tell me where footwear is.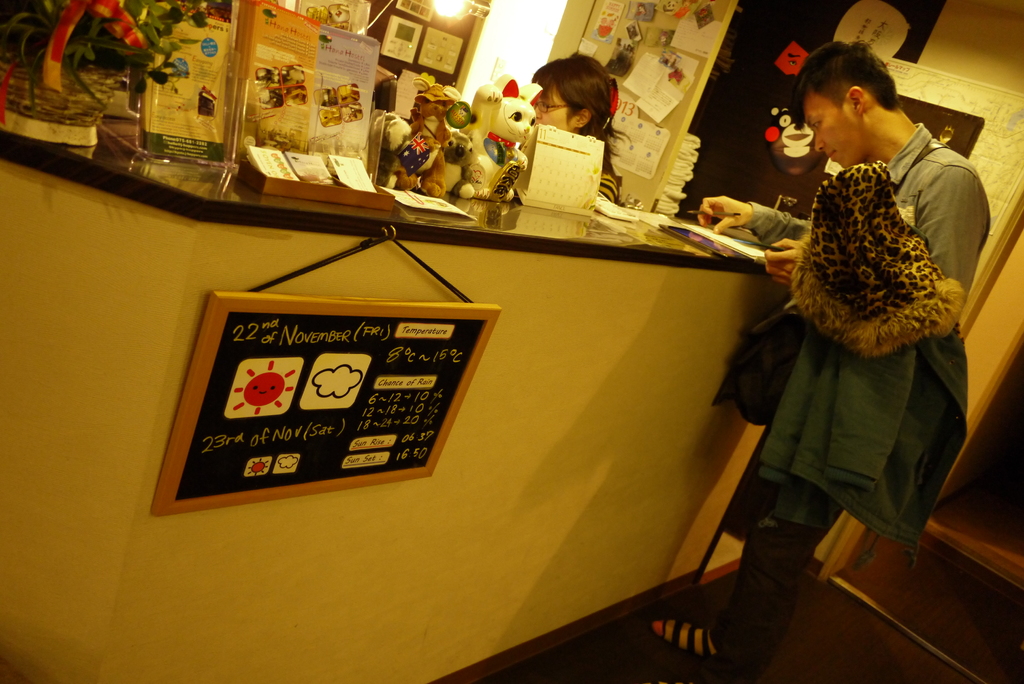
footwear is at (left=648, top=624, right=753, bottom=672).
